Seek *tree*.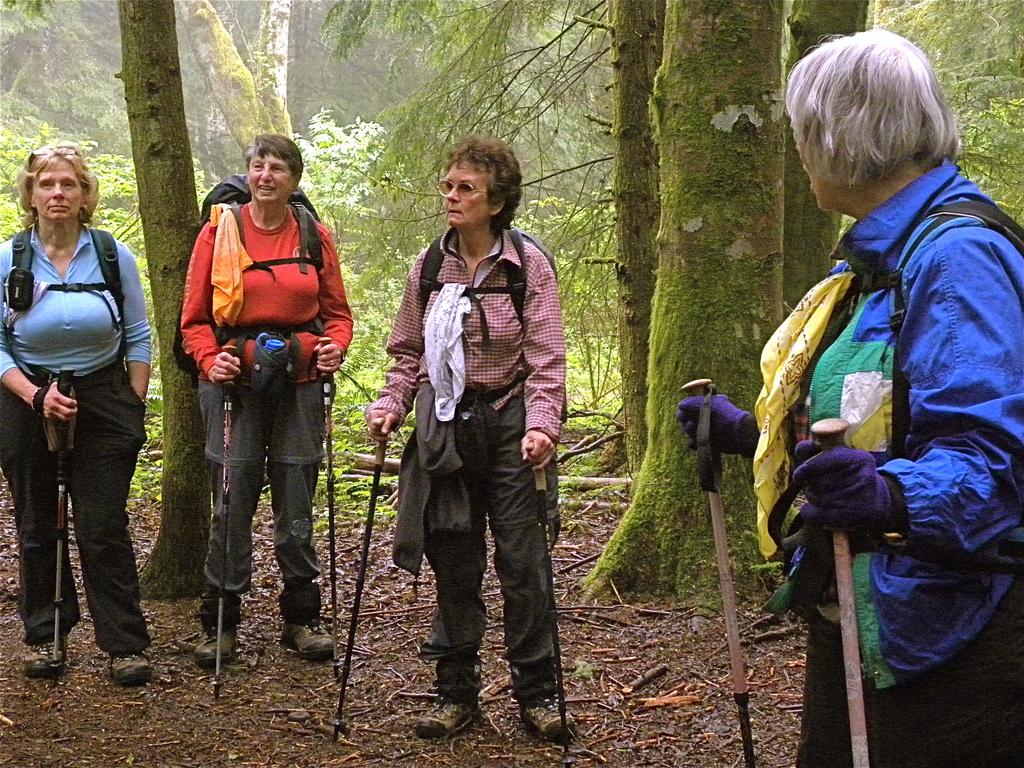
111, 0, 237, 611.
